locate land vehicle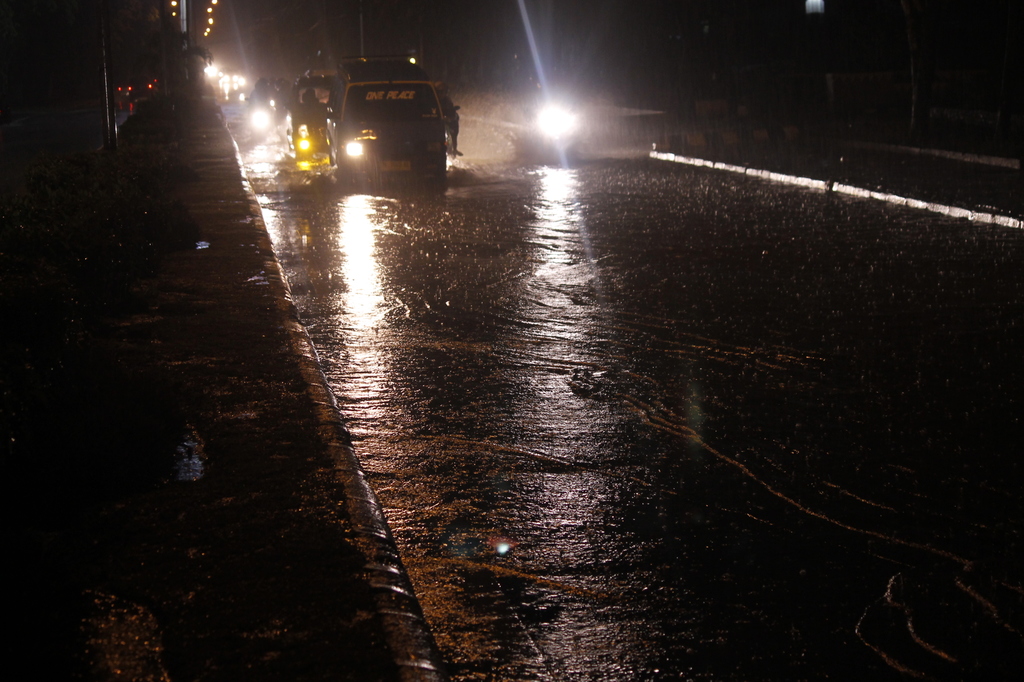
293/70/341/156
